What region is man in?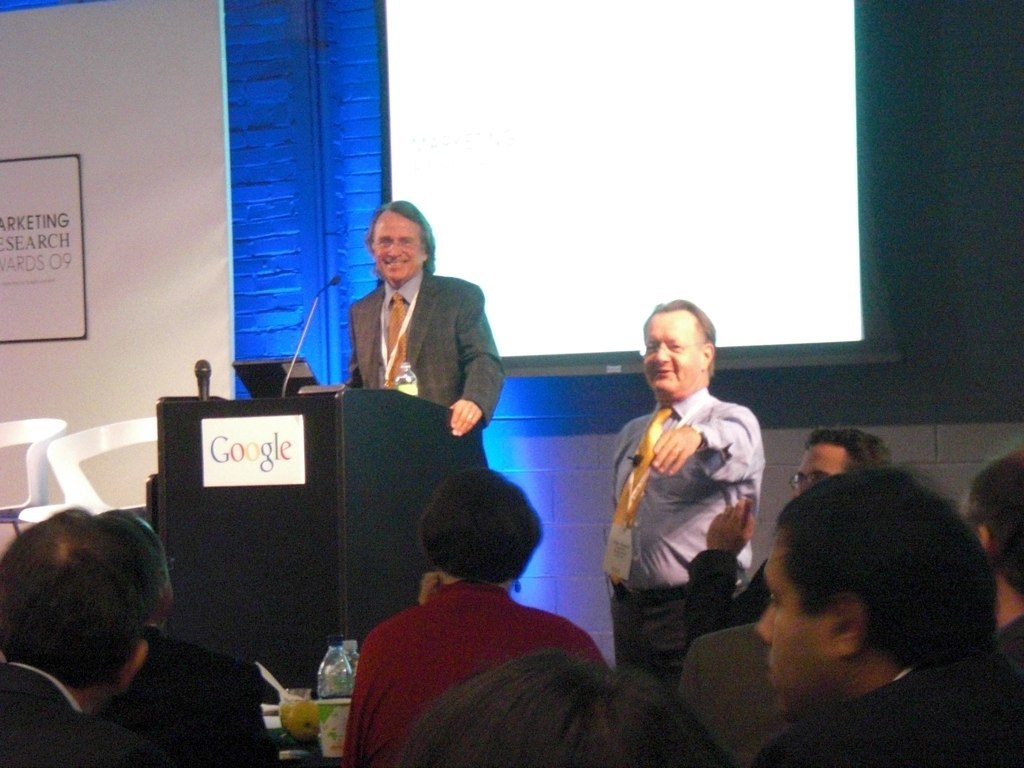
box=[87, 502, 285, 767].
